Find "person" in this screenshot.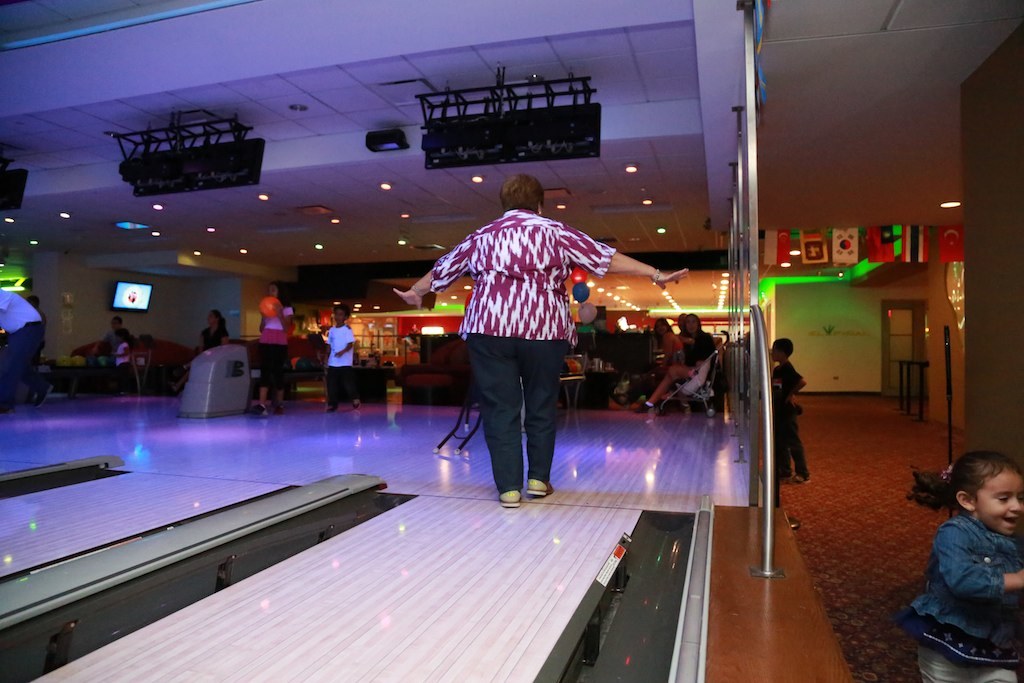
The bounding box for "person" is {"left": 323, "top": 306, "right": 357, "bottom": 409}.
